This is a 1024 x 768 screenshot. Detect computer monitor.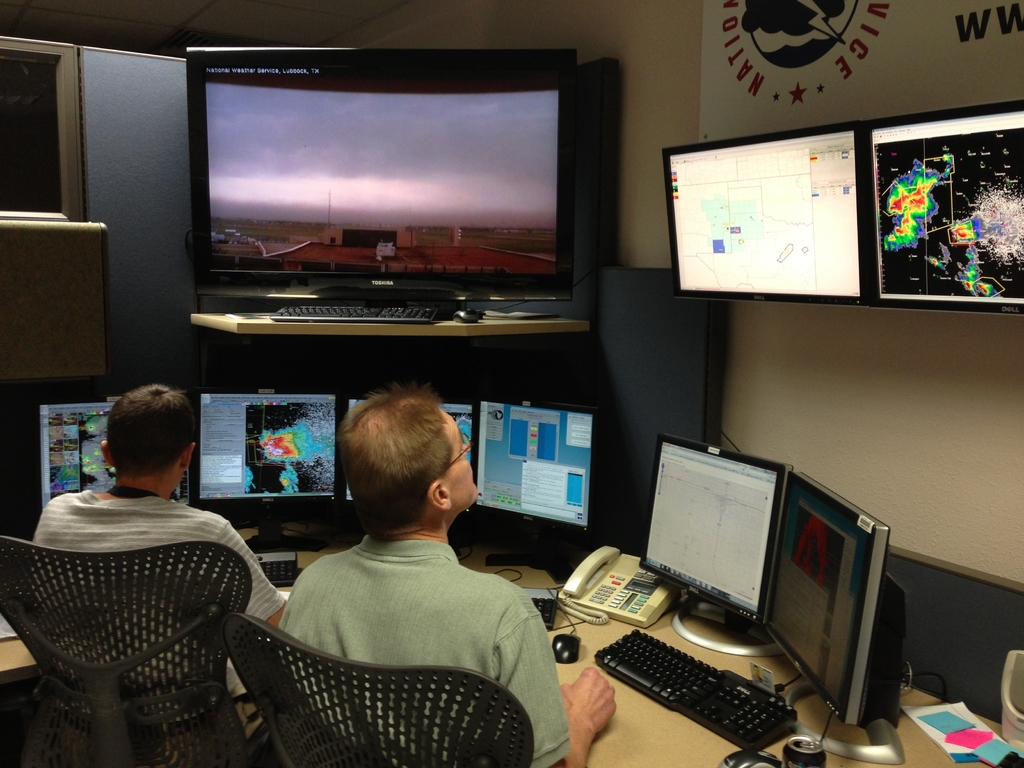
bbox(190, 385, 342, 551).
